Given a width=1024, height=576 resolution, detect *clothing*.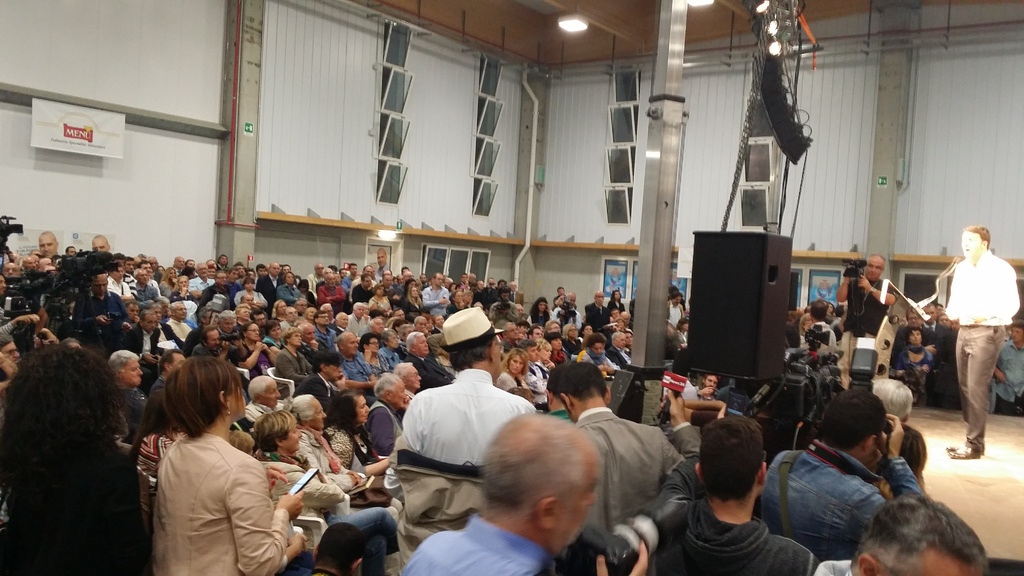
(581,406,700,544).
